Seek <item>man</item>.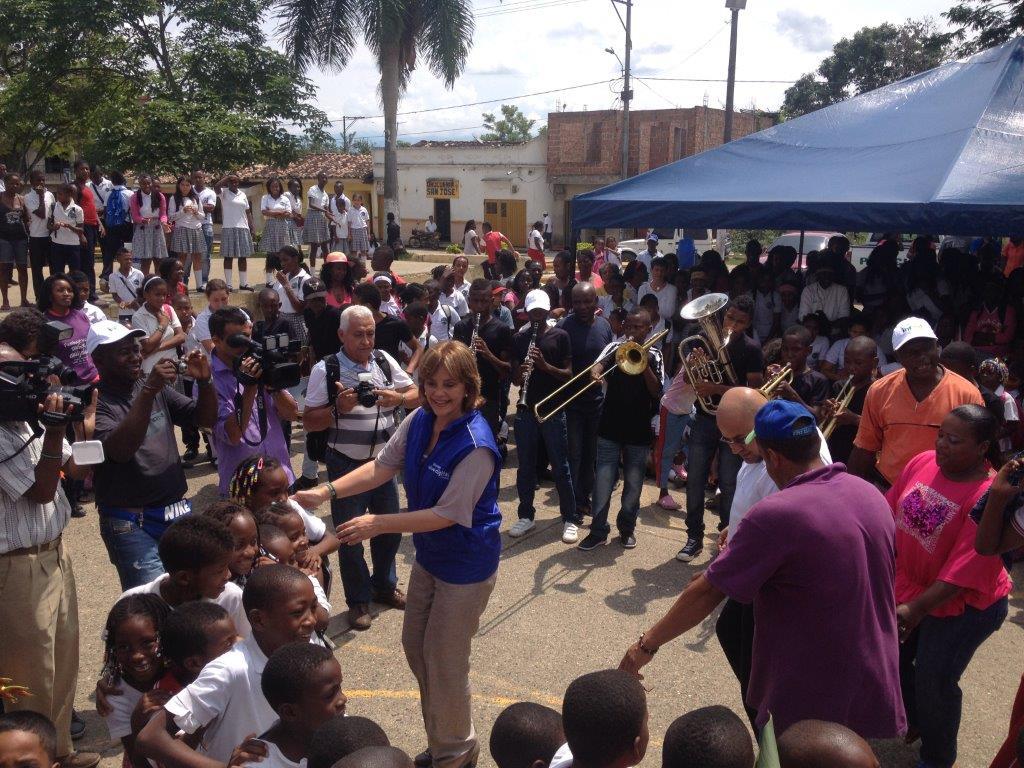
509:284:577:543.
